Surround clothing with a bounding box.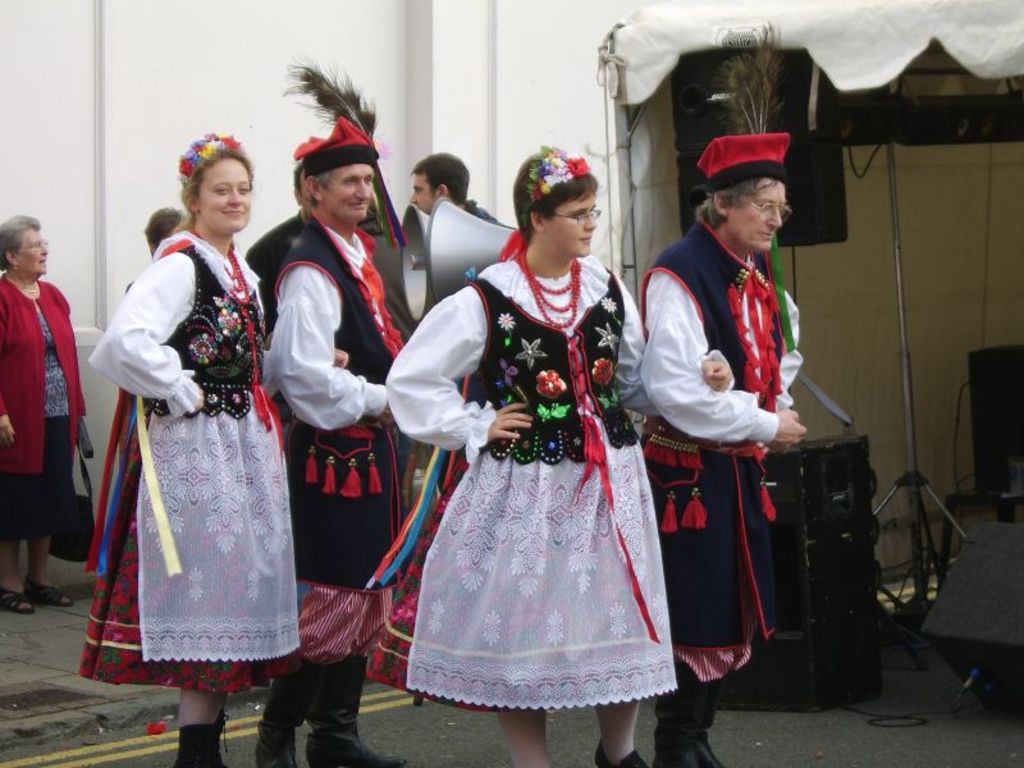
(239,211,308,337).
